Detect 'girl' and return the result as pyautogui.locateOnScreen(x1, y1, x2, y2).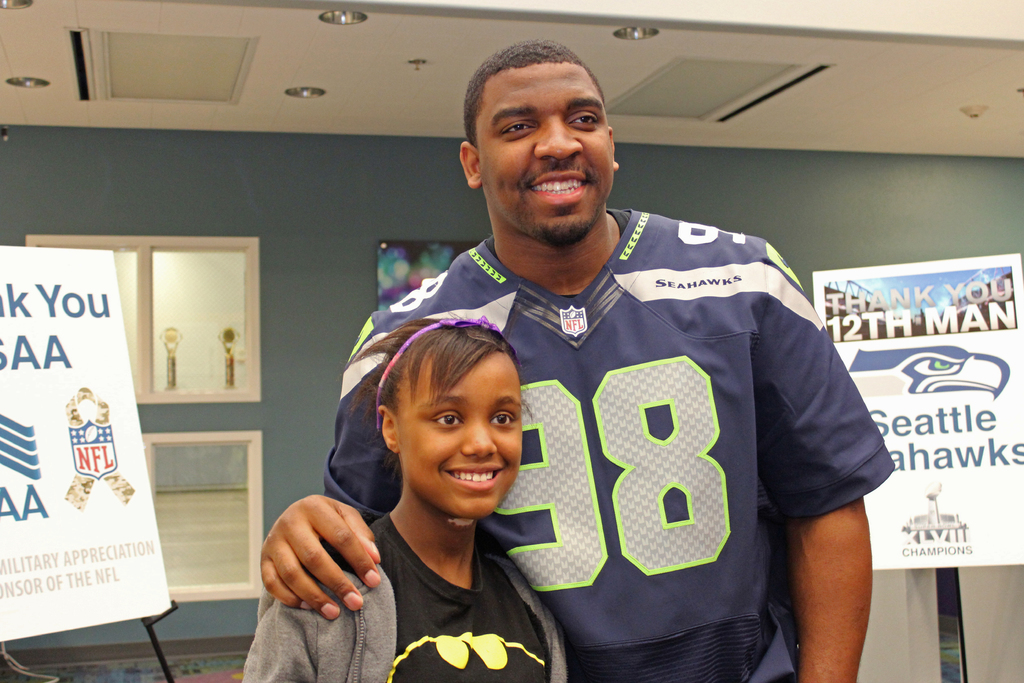
pyautogui.locateOnScreen(236, 314, 576, 682).
